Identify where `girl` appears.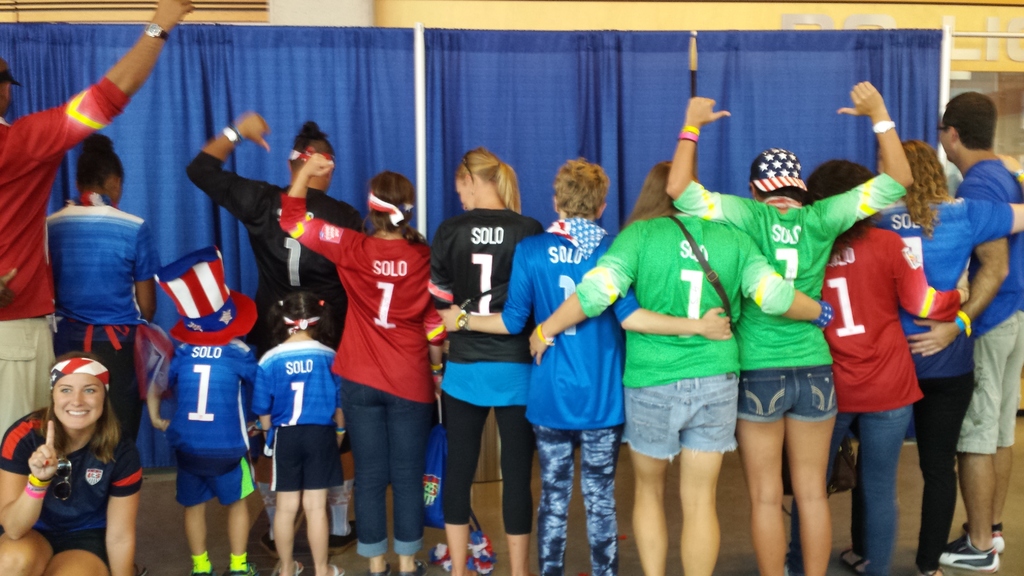
Appears at <region>520, 154, 829, 575</region>.
